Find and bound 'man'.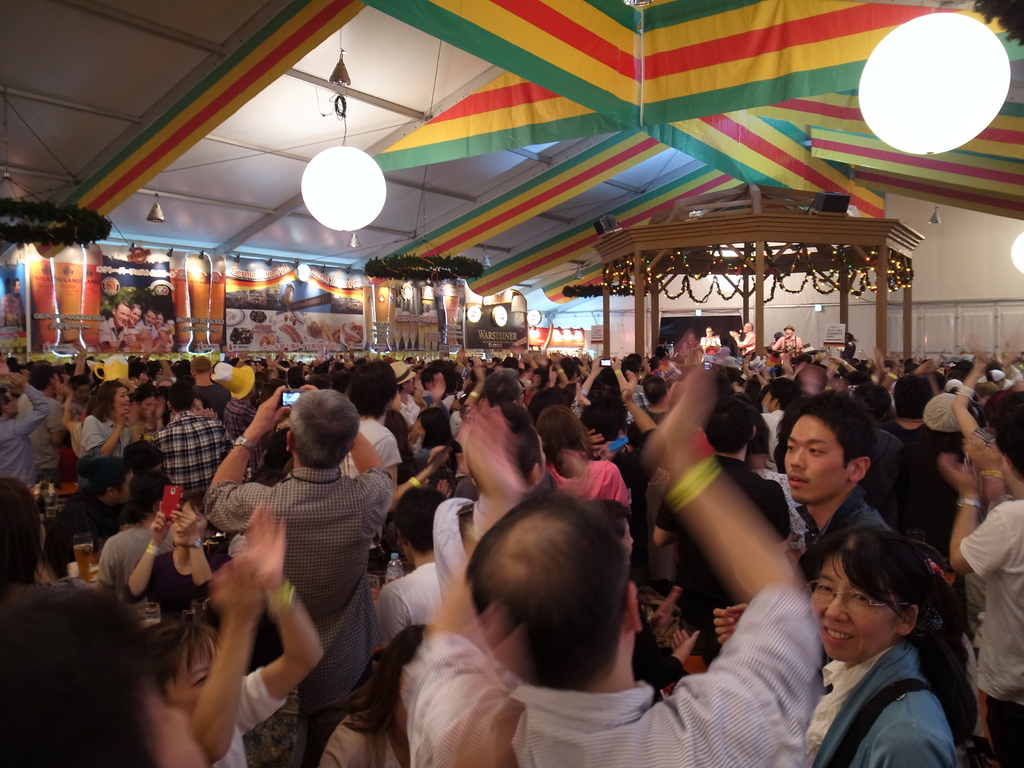
Bound: (200,382,396,767).
